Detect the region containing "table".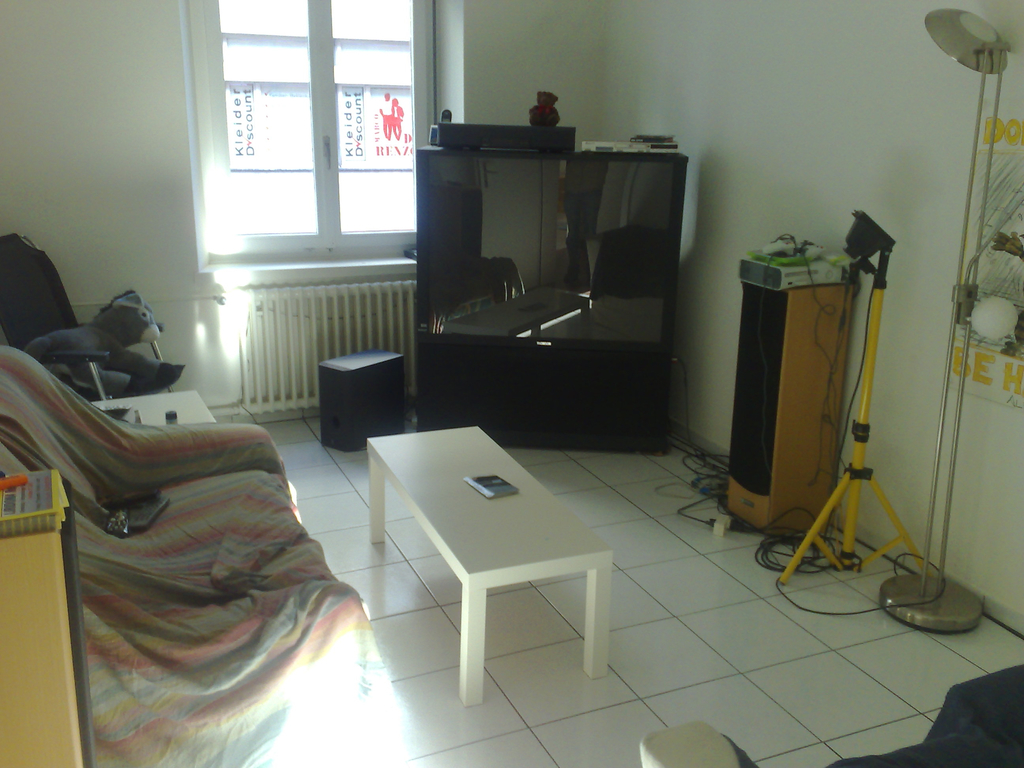
(x1=381, y1=428, x2=625, y2=721).
